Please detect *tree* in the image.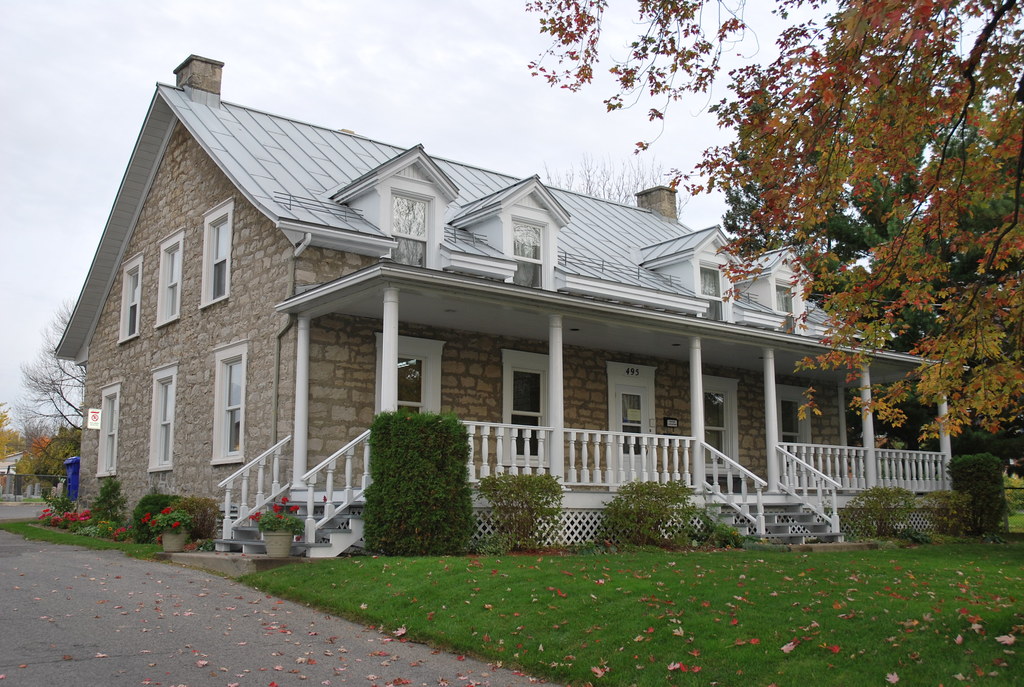
x1=530 y1=0 x2=1023 y2=452.
